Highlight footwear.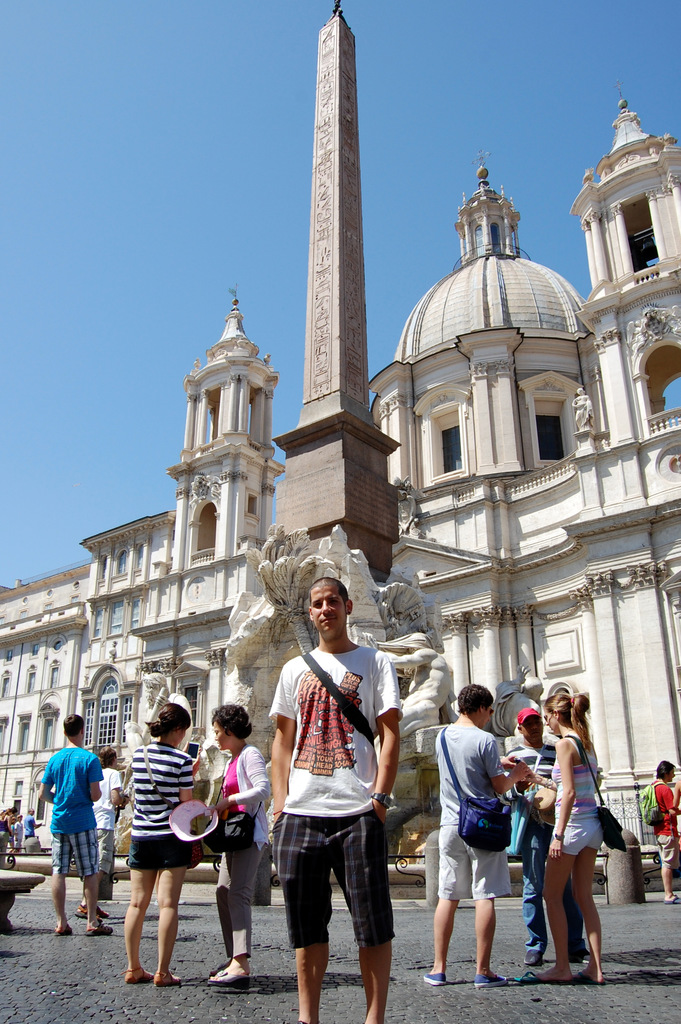
Highlighted region: bbox=(664, 893, 680, 906).
